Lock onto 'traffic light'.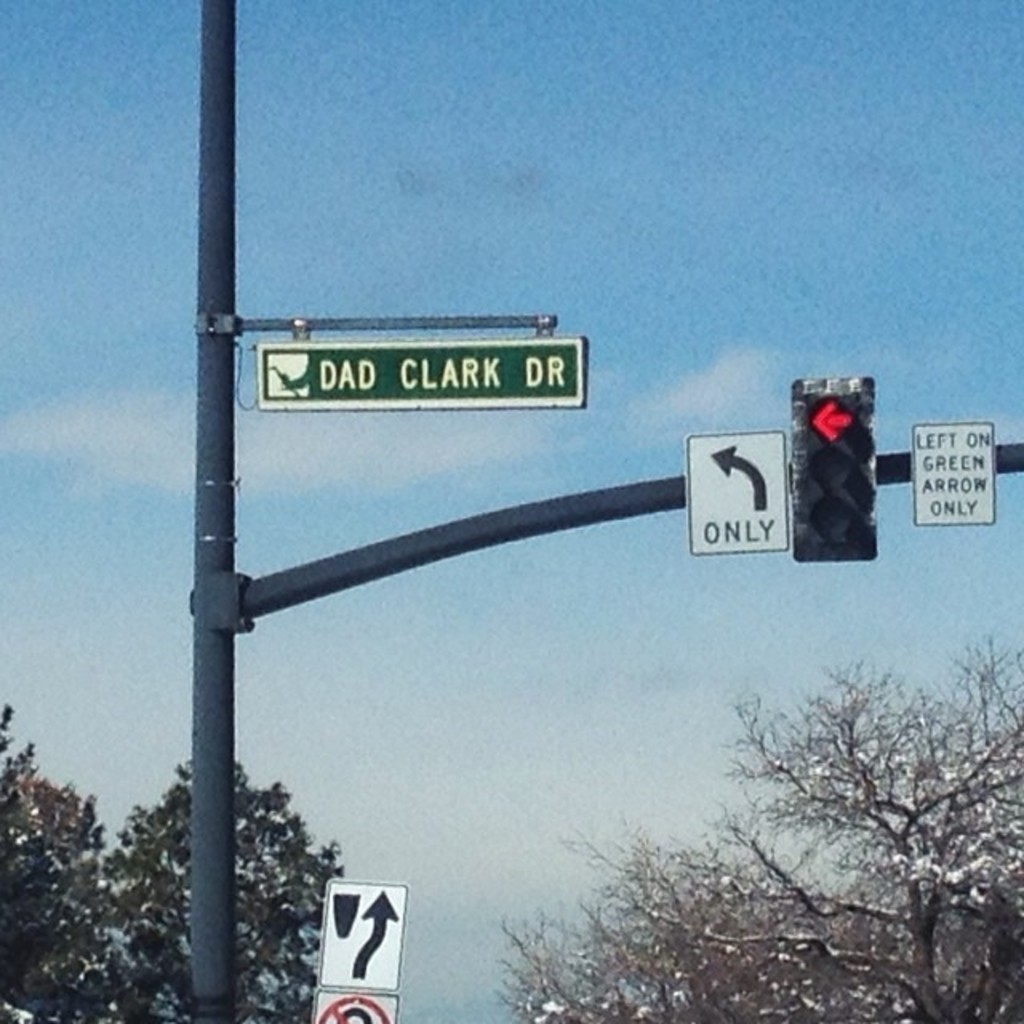
Locked: [left=792, top=376, right=877, bottom=560].
